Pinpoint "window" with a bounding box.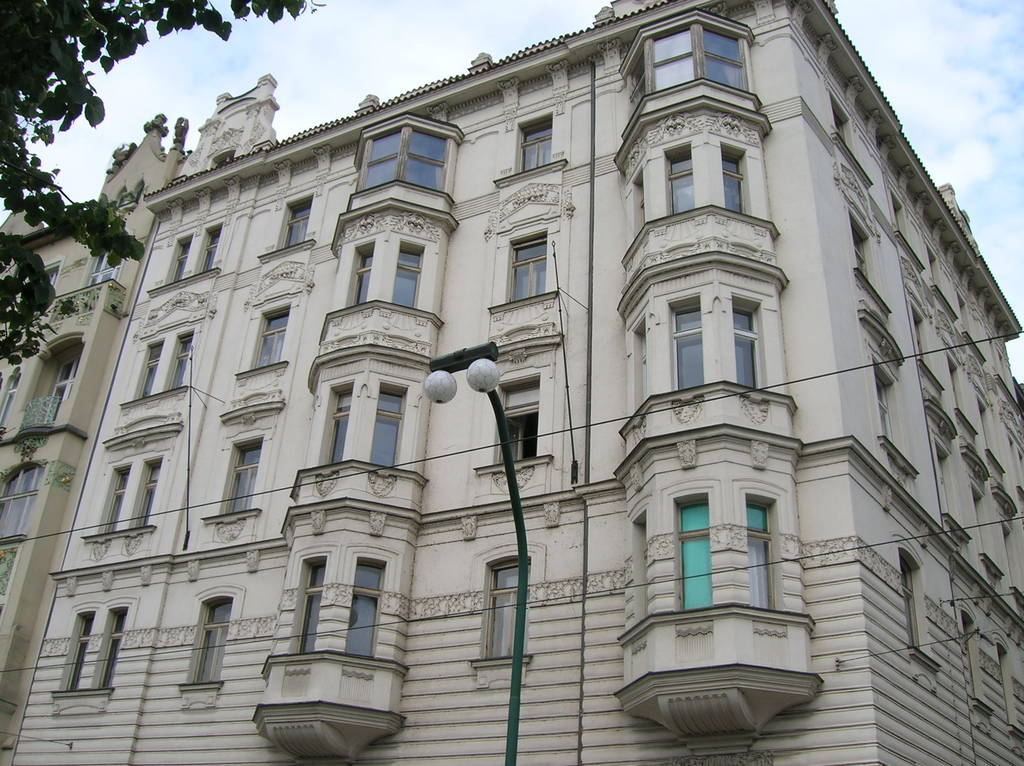
box(703, 29, 746, 84).
